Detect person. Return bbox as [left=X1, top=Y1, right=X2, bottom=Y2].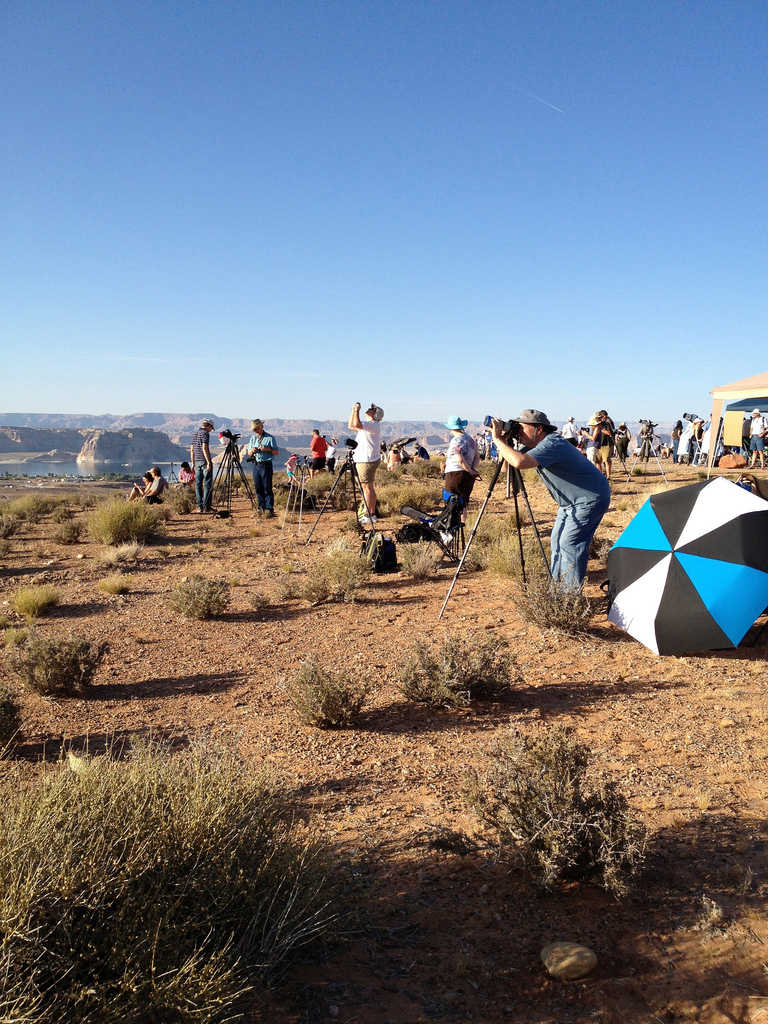
[left=585, top=416, right=599, bottom=465].
